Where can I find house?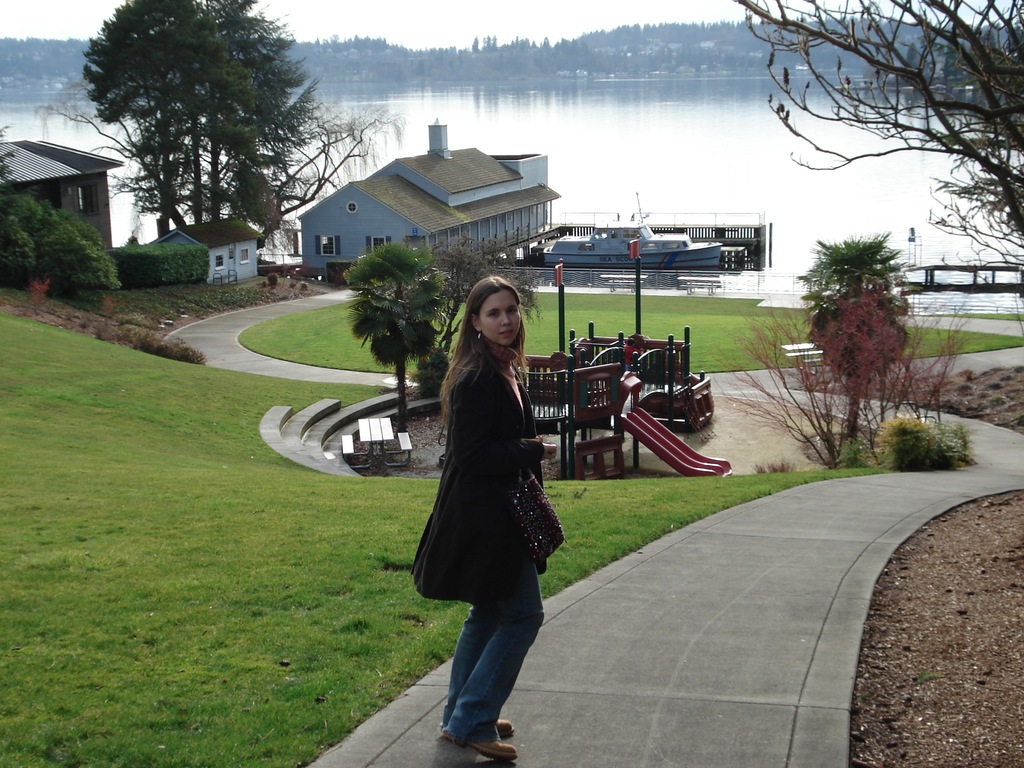
You can find it at (left=2, top=140, right=129, bottom=252).
